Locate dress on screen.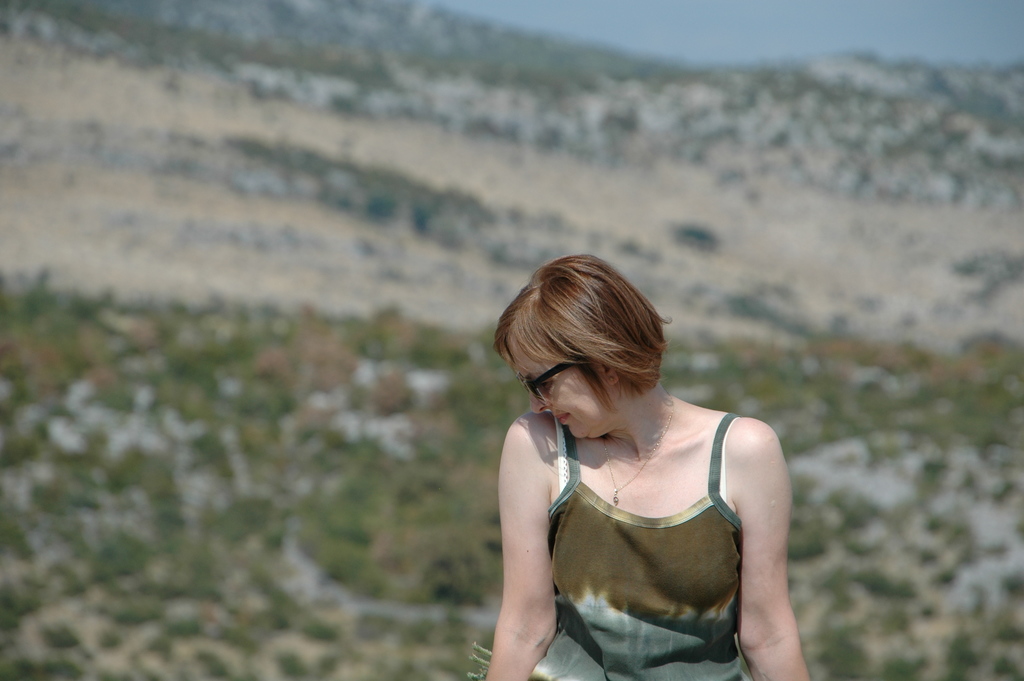
On screen at x1=516, y1=393, x2=765, y2=664.
